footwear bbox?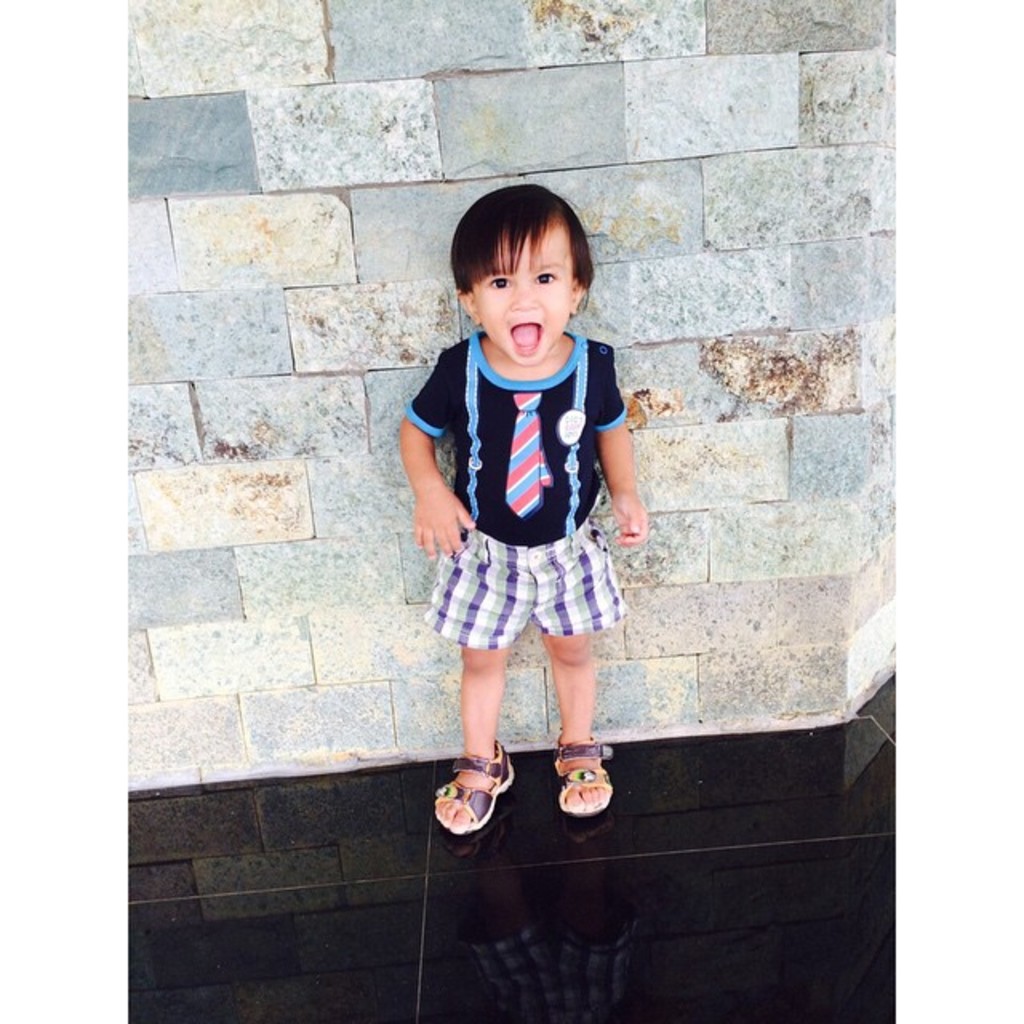
(552,730,624,824)
